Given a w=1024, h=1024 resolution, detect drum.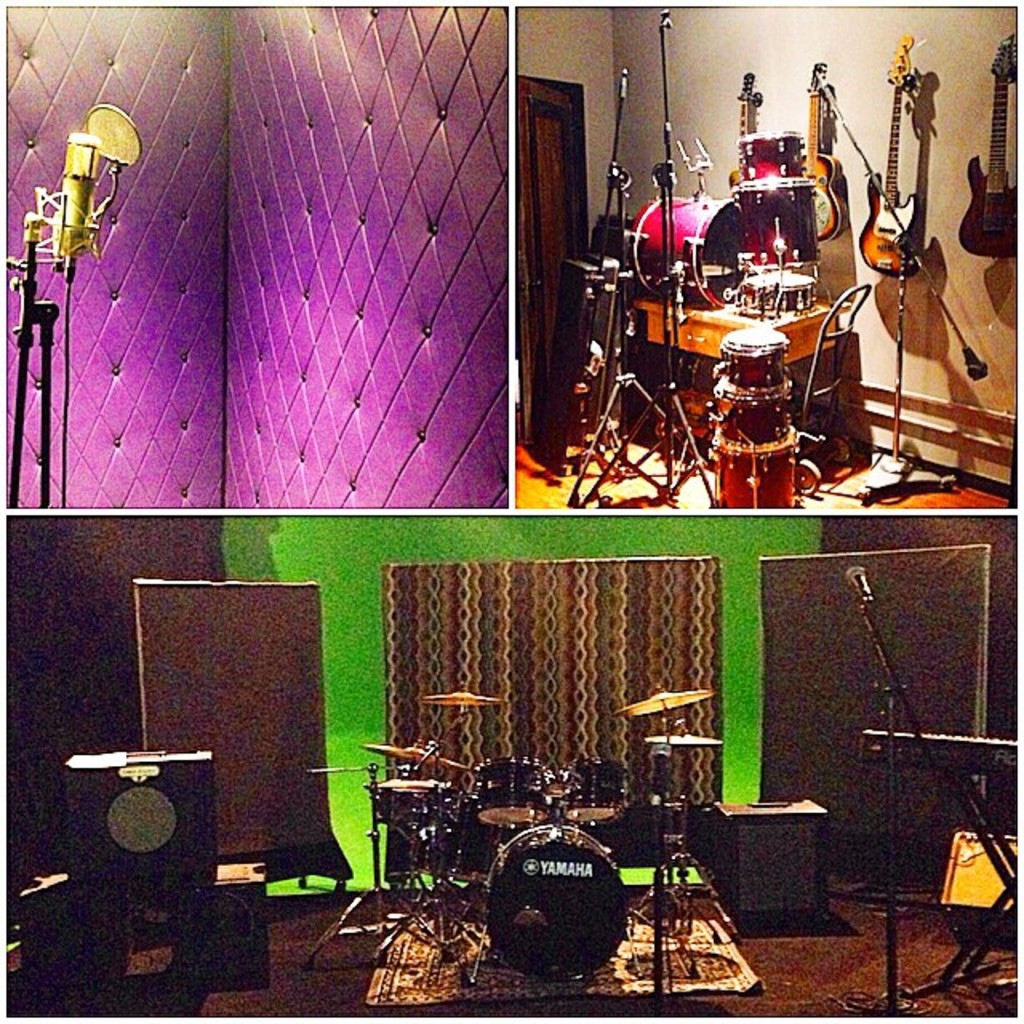
box(418, 794, 490, 885).
